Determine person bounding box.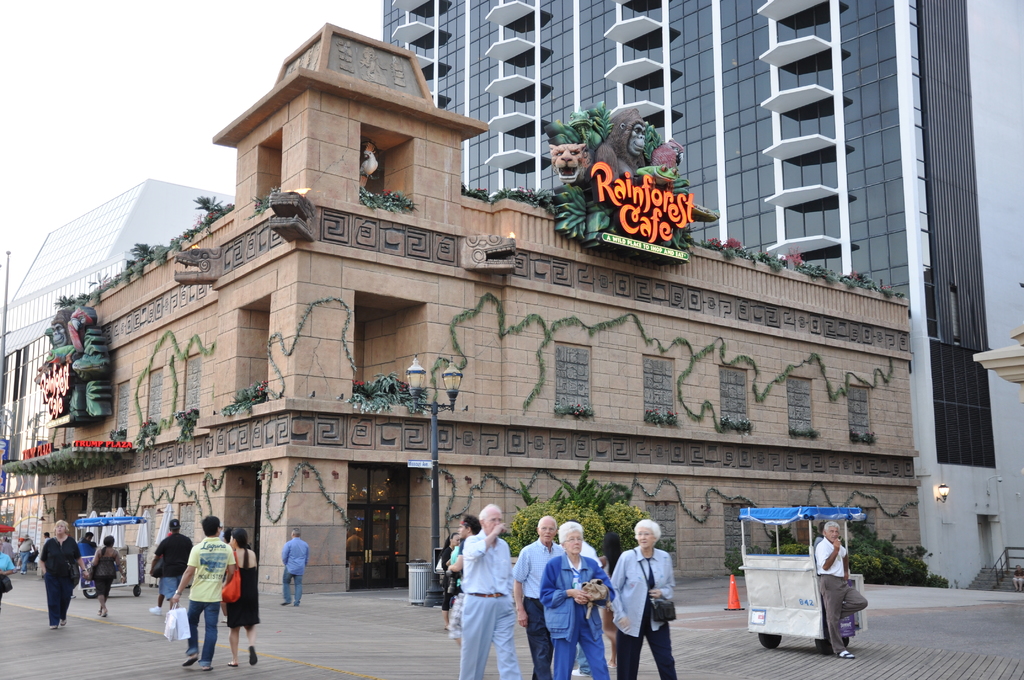
Determined: select_region(0, 538, 15, 611).
